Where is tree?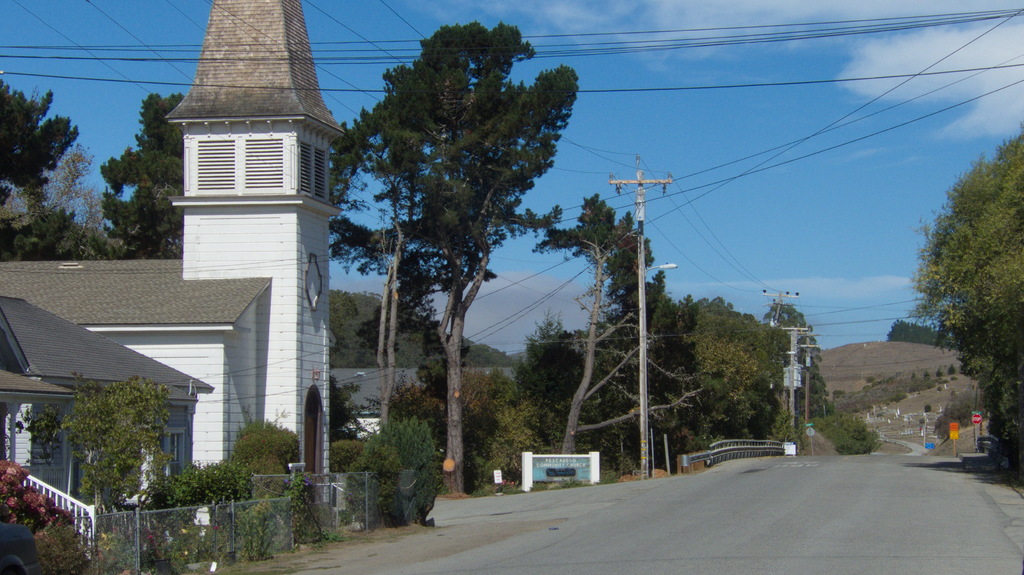
locate(619, 261, 698, 485).
